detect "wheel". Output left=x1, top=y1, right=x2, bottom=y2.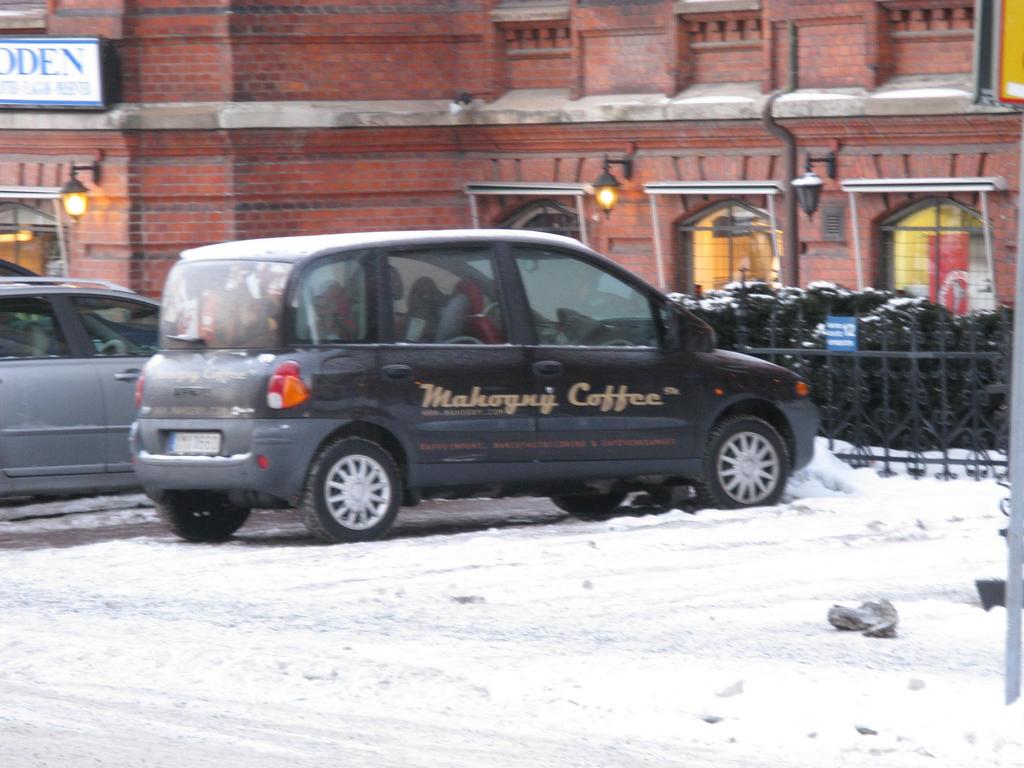
left=97, top=340, right=127, bottom=355.
